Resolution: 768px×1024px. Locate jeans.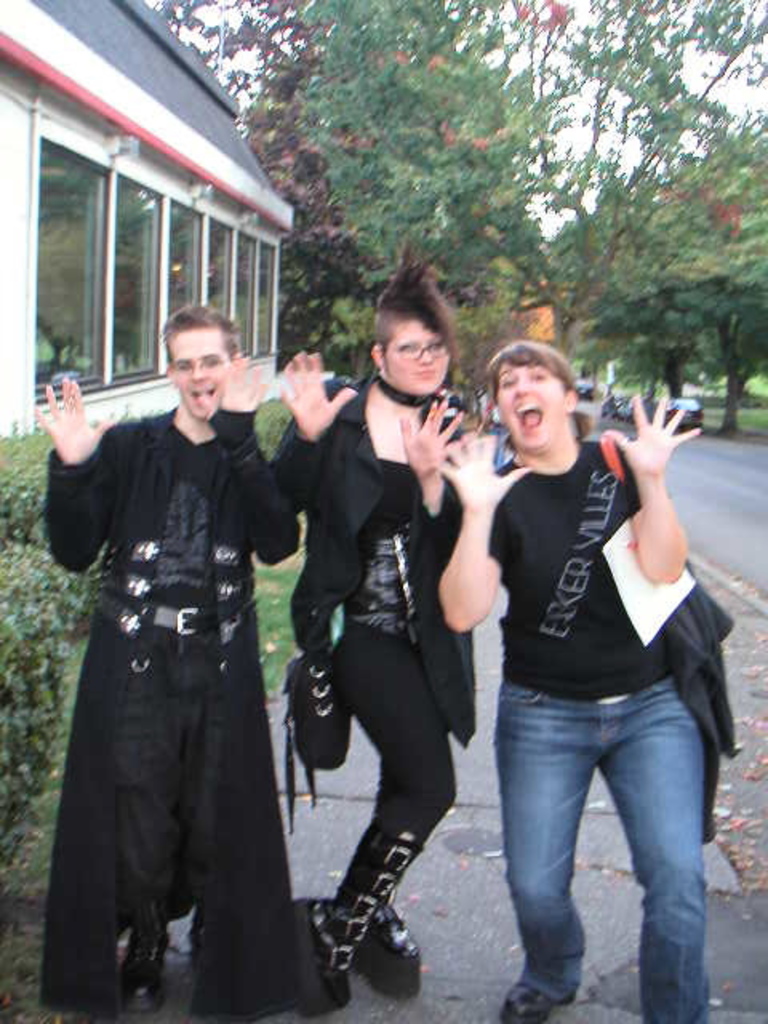
crop(482, 666, 734, 1008).
